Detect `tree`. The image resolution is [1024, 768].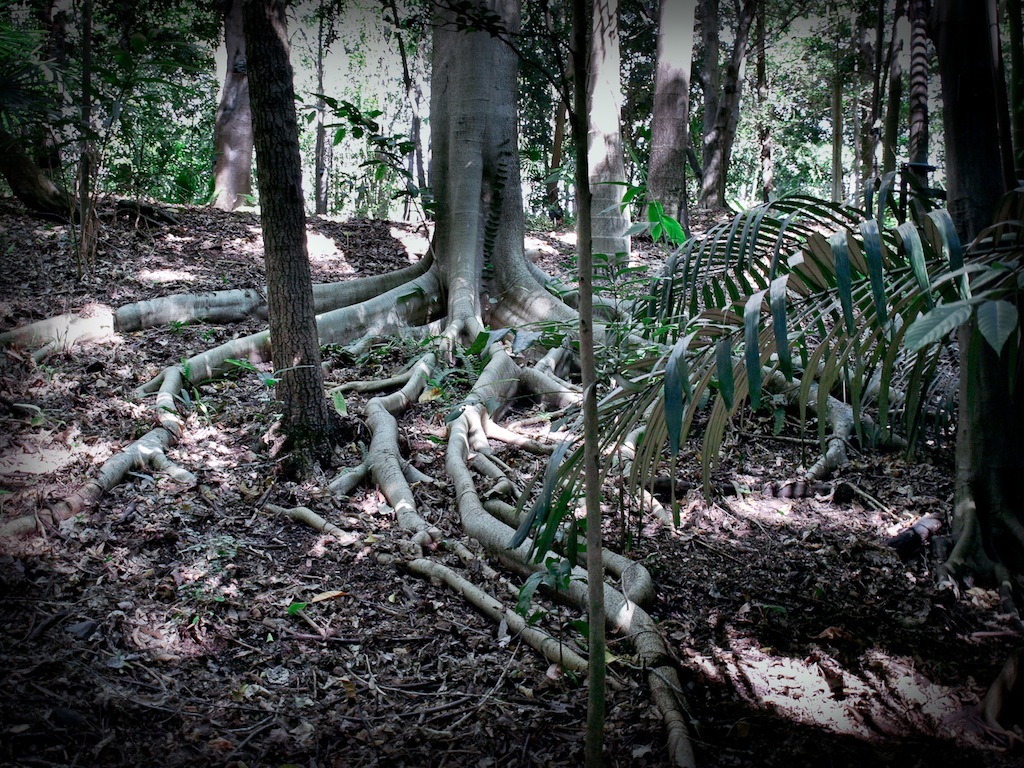
BBox(622, 0, 824, 211).
